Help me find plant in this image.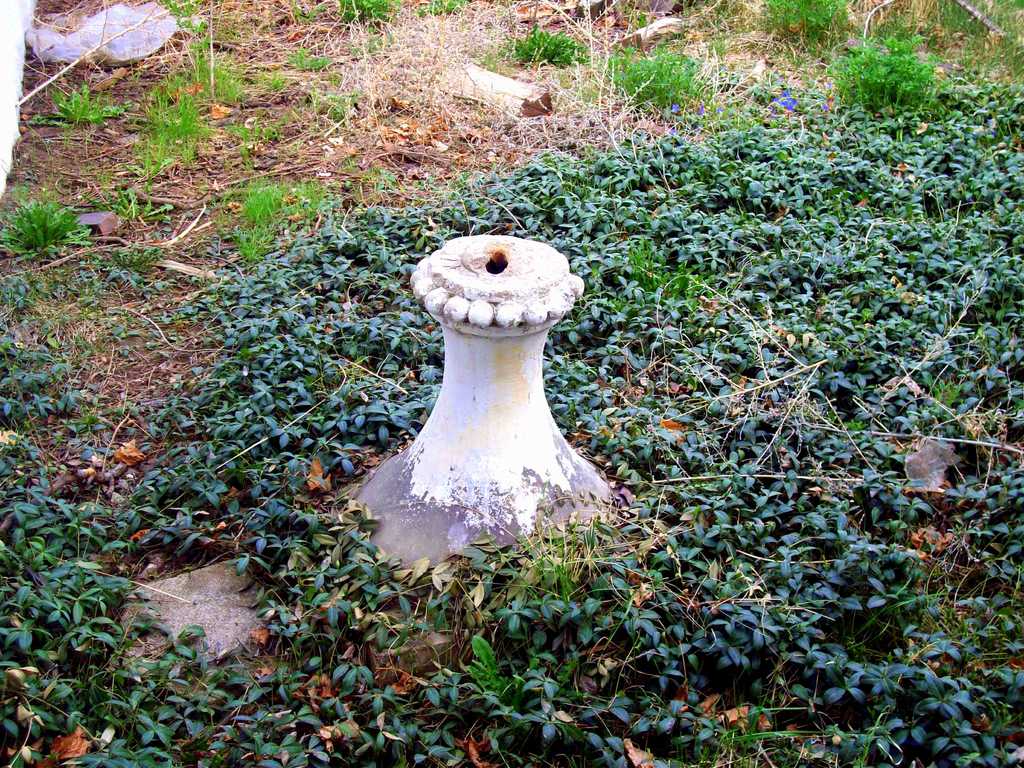
Found it: select_region(319, 80, 372, 122).
